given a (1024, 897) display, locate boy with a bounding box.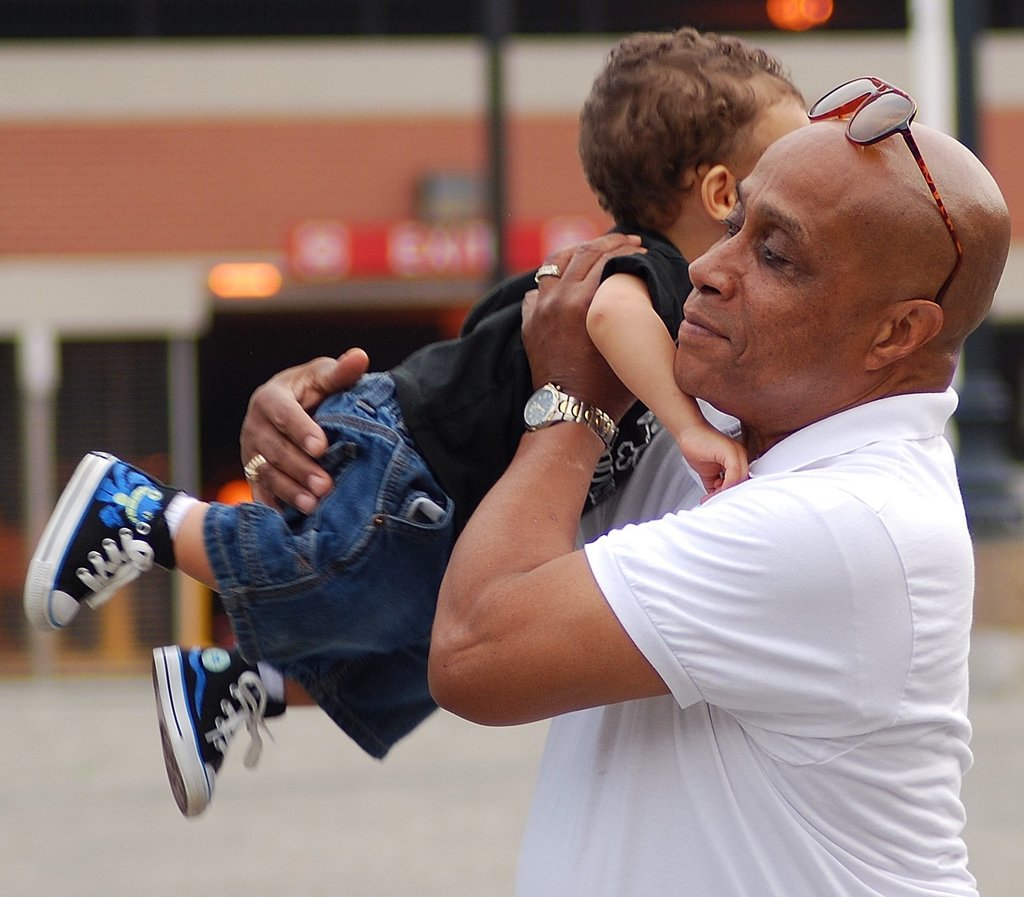
Located: l=19, t=20, r=783, b=825.
